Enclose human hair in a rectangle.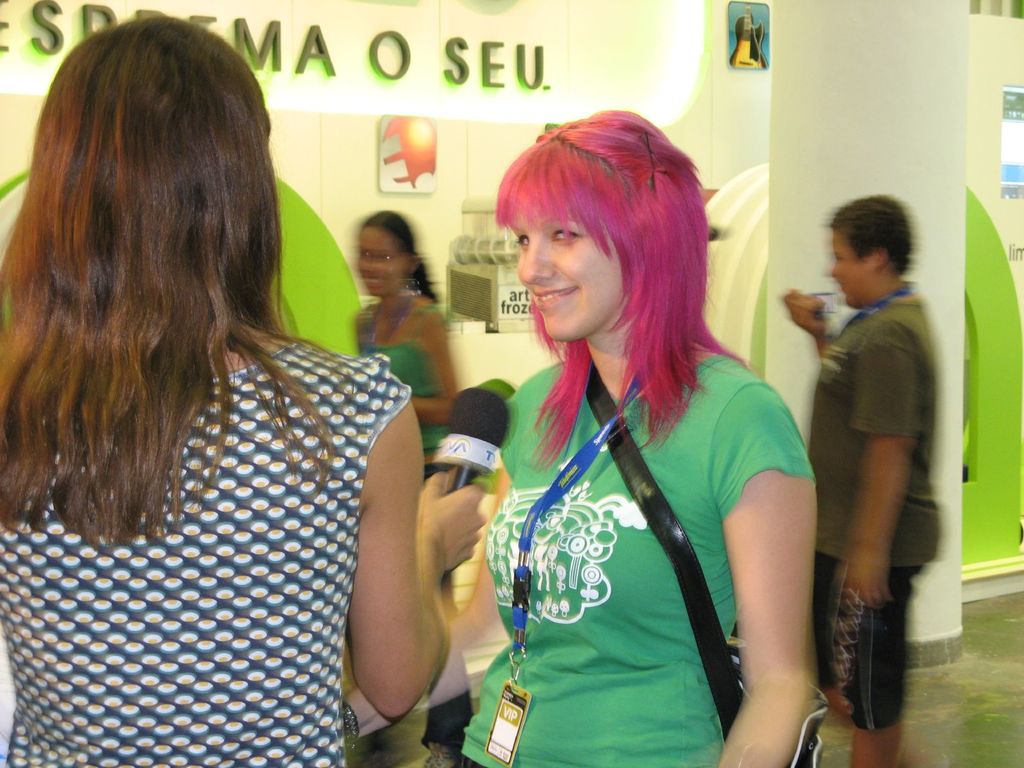
<box>28,21,315,566</box>.
